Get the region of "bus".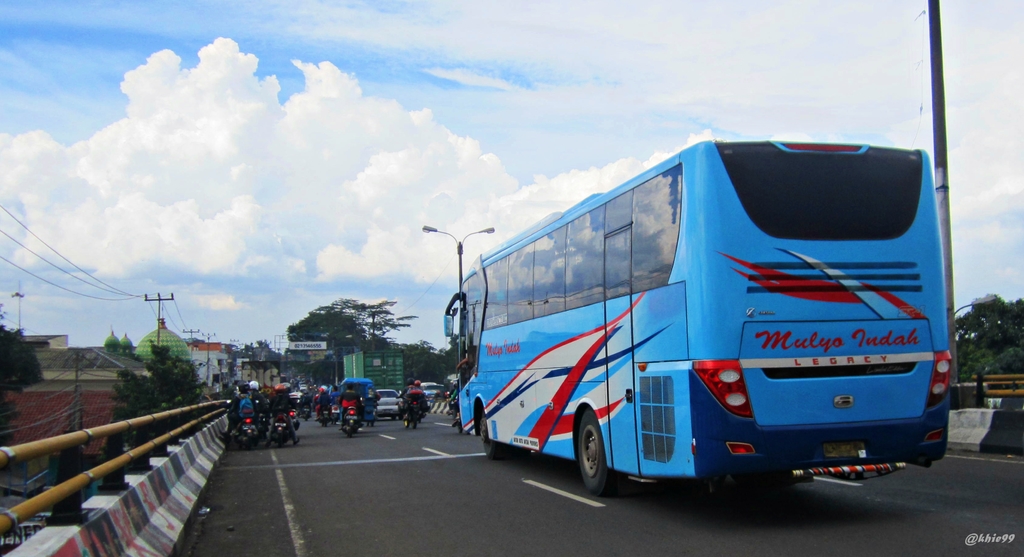
438, 137, 950, 495.
